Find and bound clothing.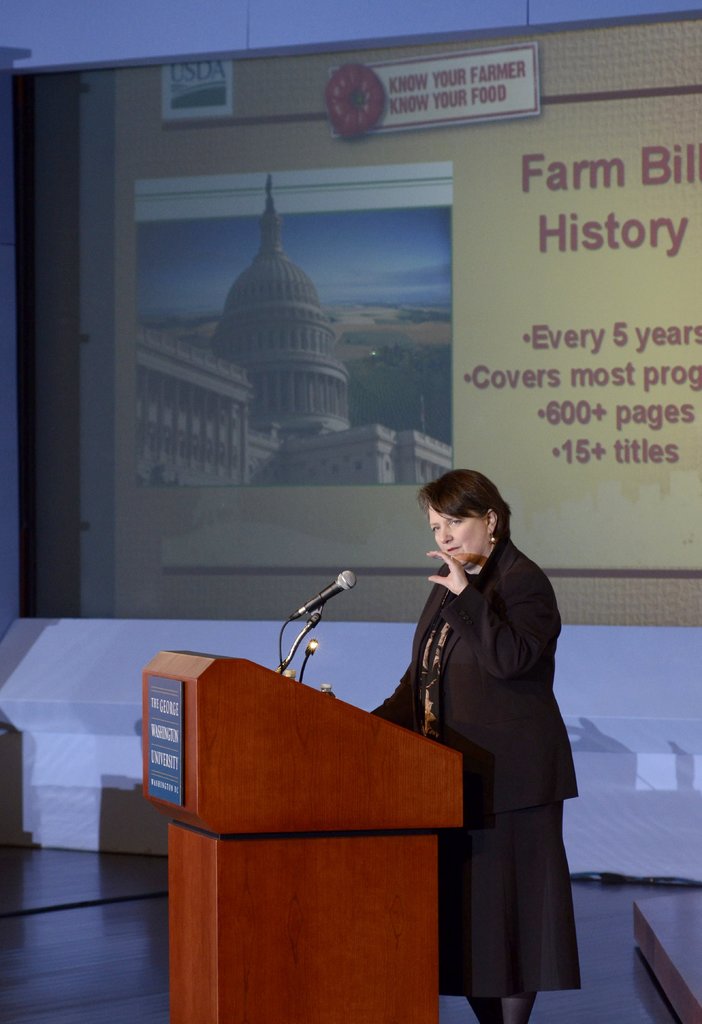
Bound: 399,509,582,999.
